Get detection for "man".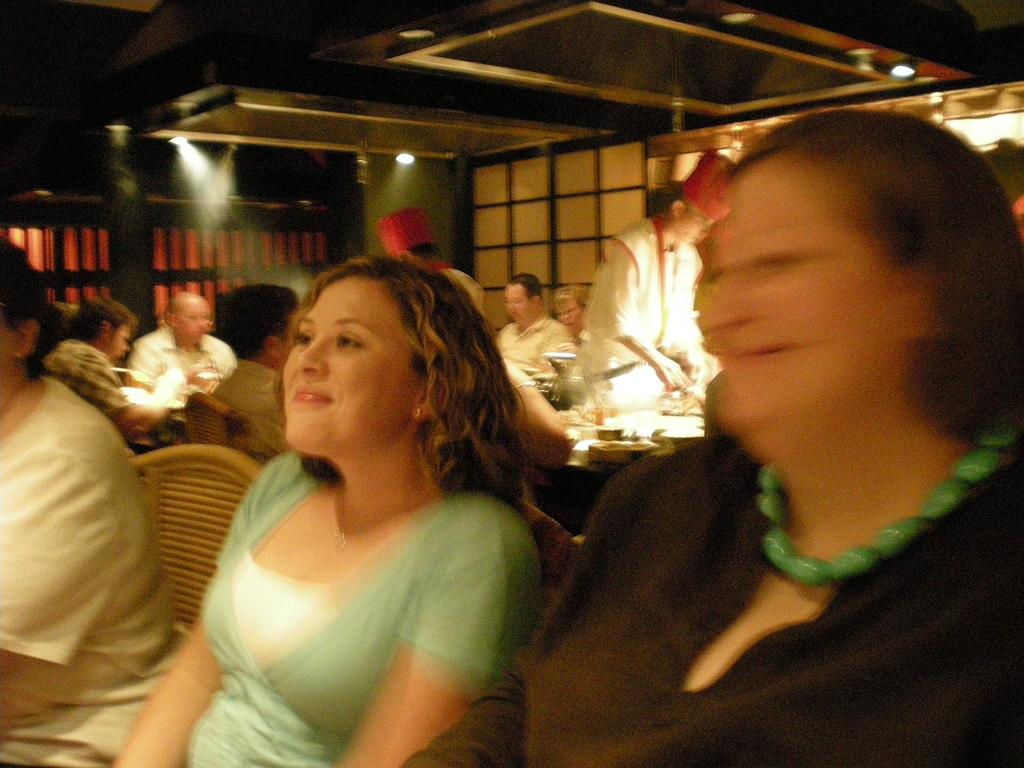
Detection: 493 269 582 383.
